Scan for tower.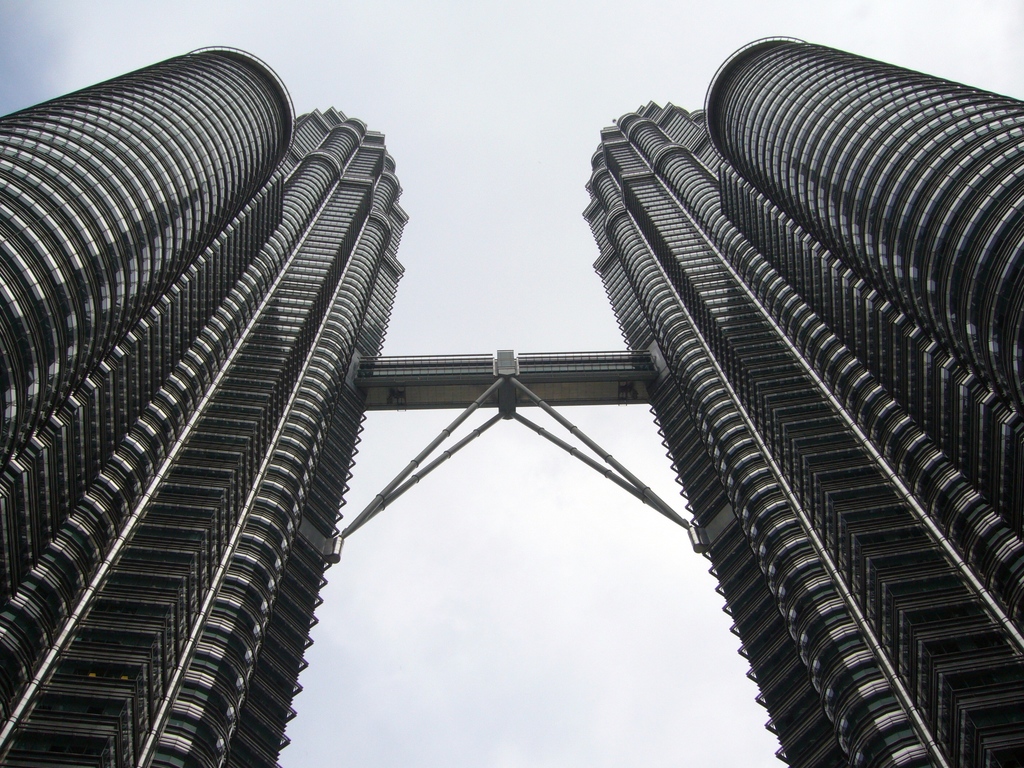
Scan result: (0, 98, 1023, 765).
